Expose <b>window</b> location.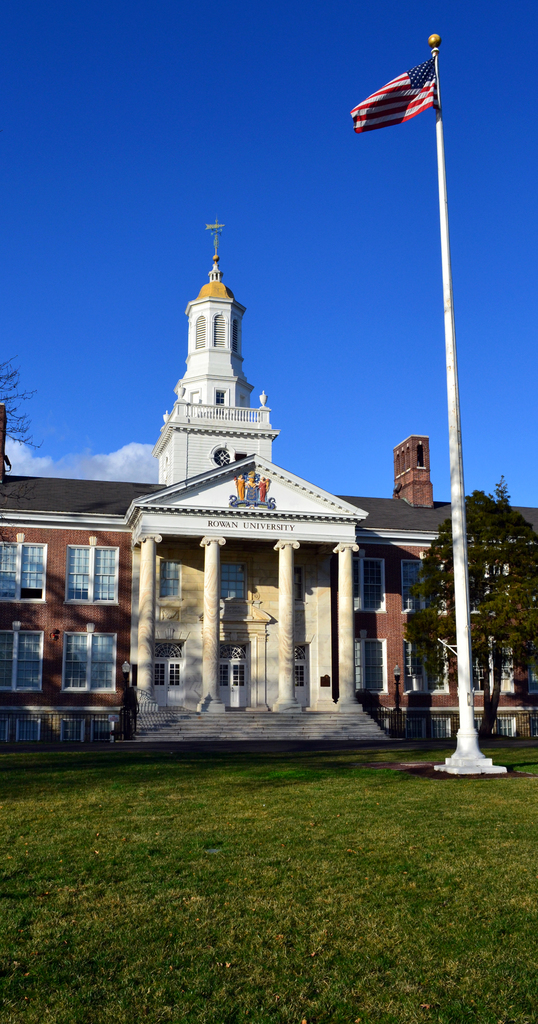
Exposed at x1=470 y1=561 x2=509 y2=608.
